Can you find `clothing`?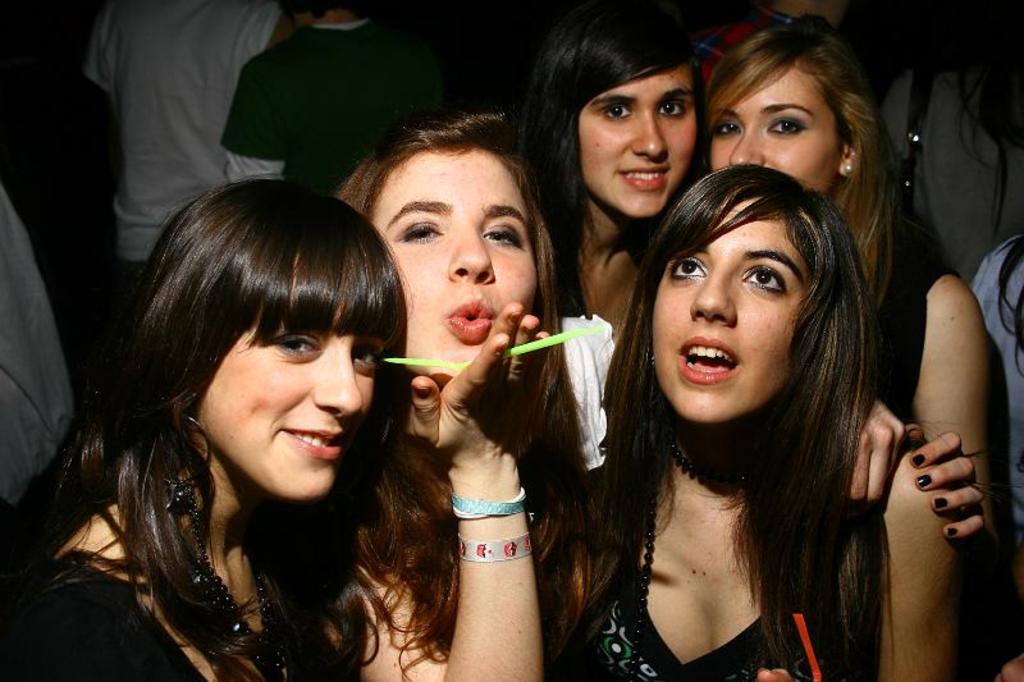
Yes, bounding box: left=868, top=225, right=959, bottom=459.
